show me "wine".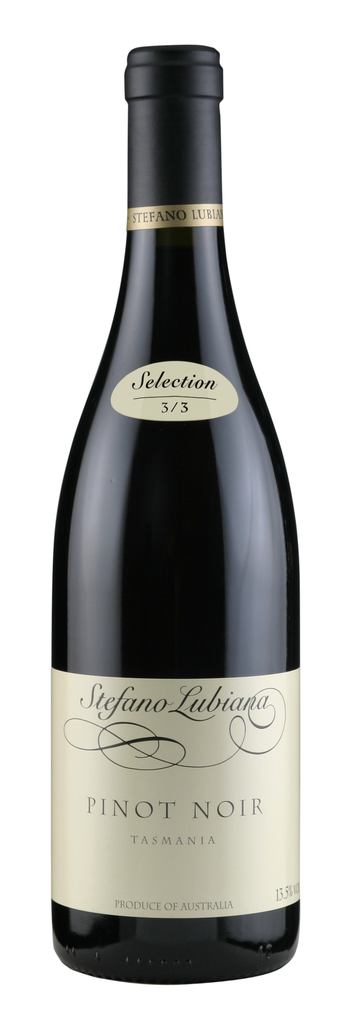
"wine" is here: left=54, top=45, right=300, bottom=981.
